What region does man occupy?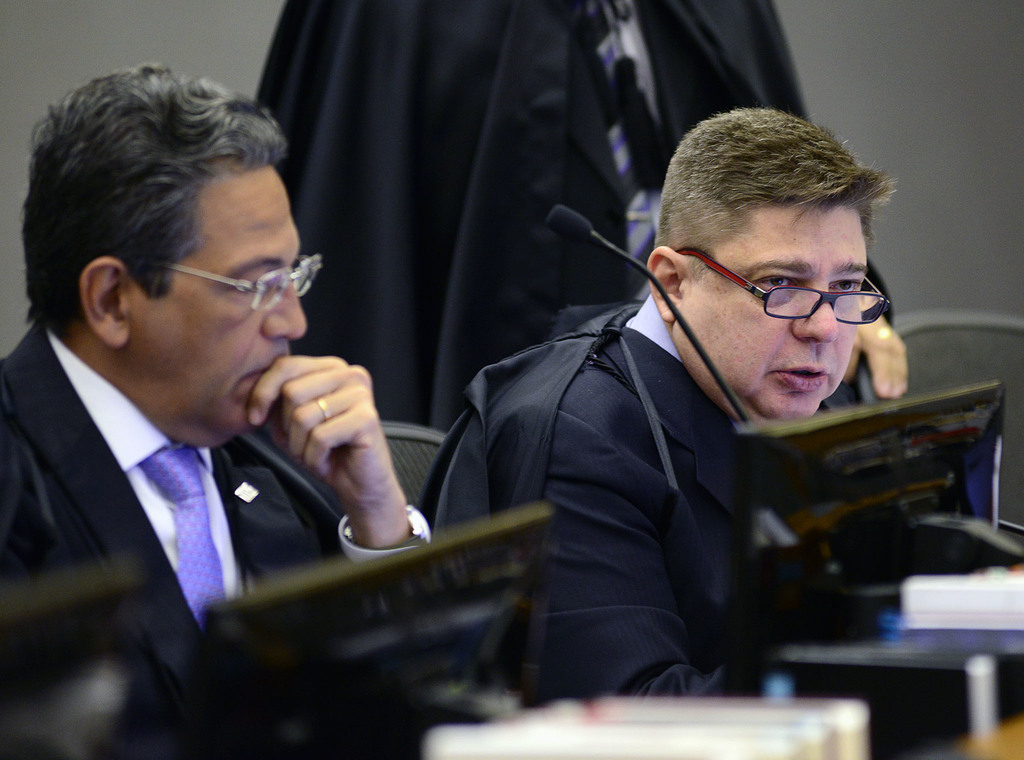
box(0, 70, 444, 759).
